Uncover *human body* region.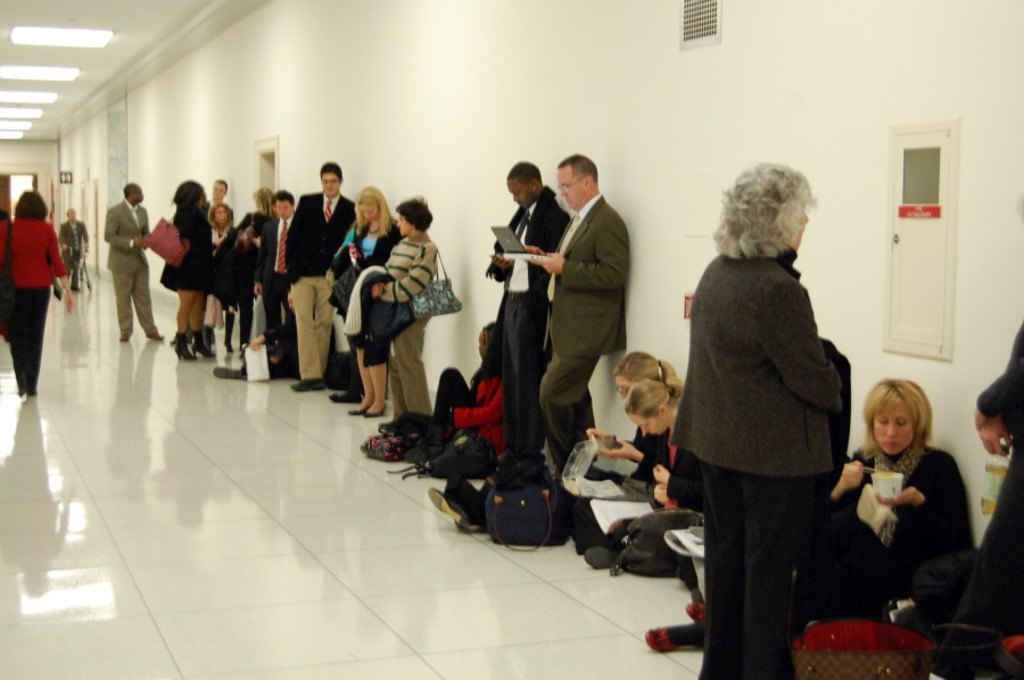
Uncovered: 200 210 229 354.
